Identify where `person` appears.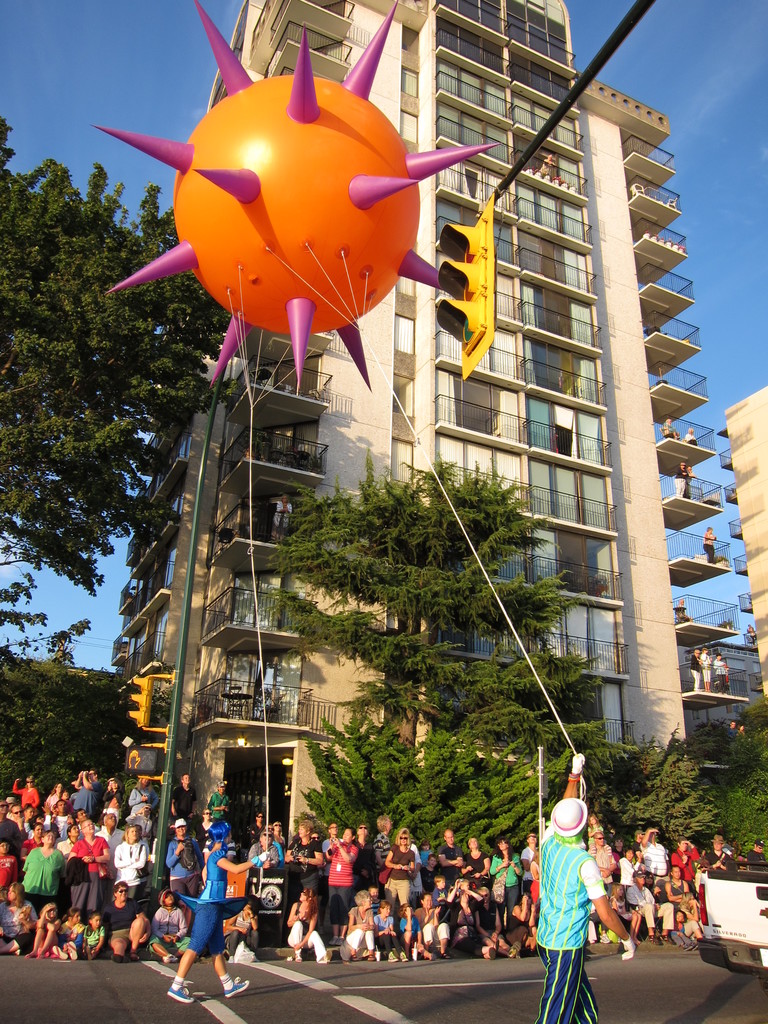
Appears at Rect(499, 839, 523, 902).
